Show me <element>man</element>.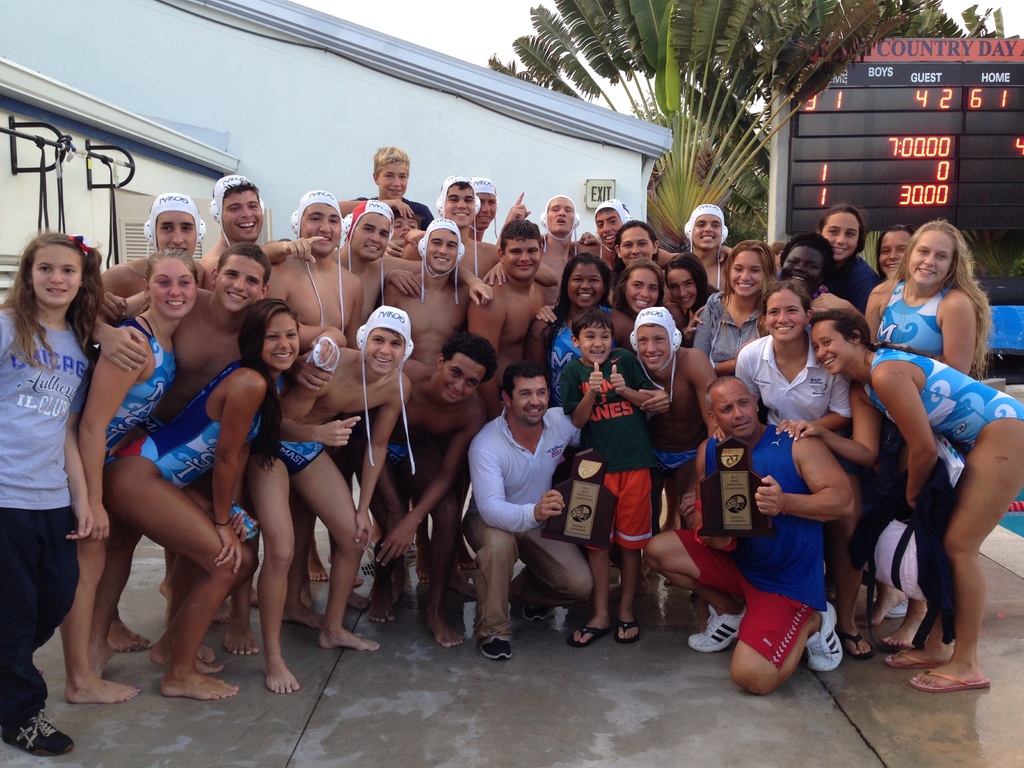
<element>man</element> is here: (222, 190, 371, 653).
